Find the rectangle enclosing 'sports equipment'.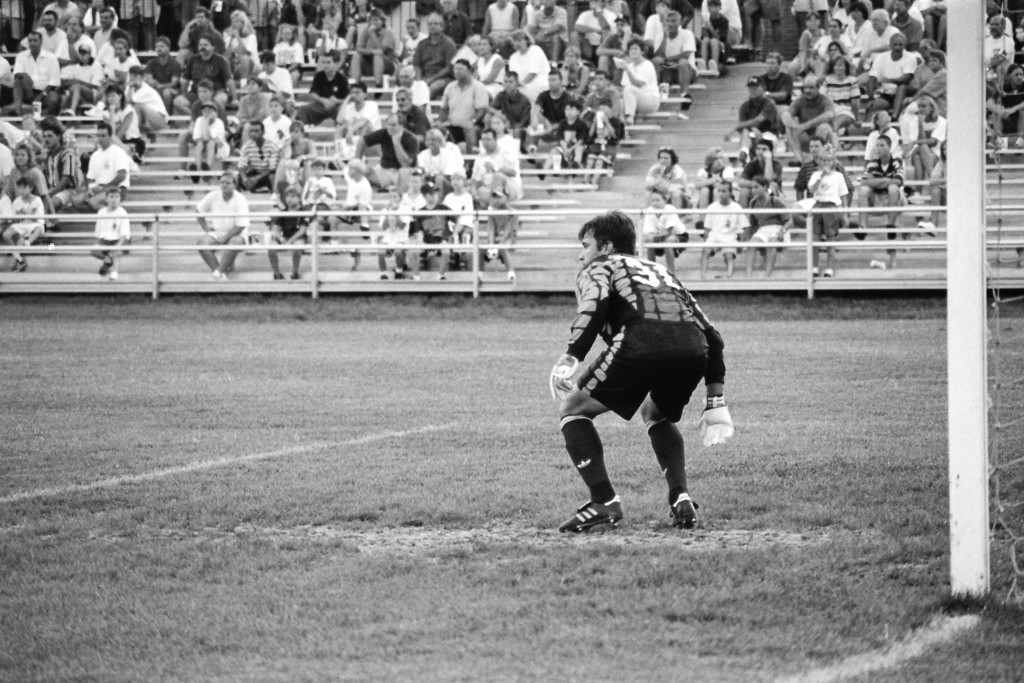
{"x1": 698, "y1": 395, "x2": 736, "y2": 448}.
